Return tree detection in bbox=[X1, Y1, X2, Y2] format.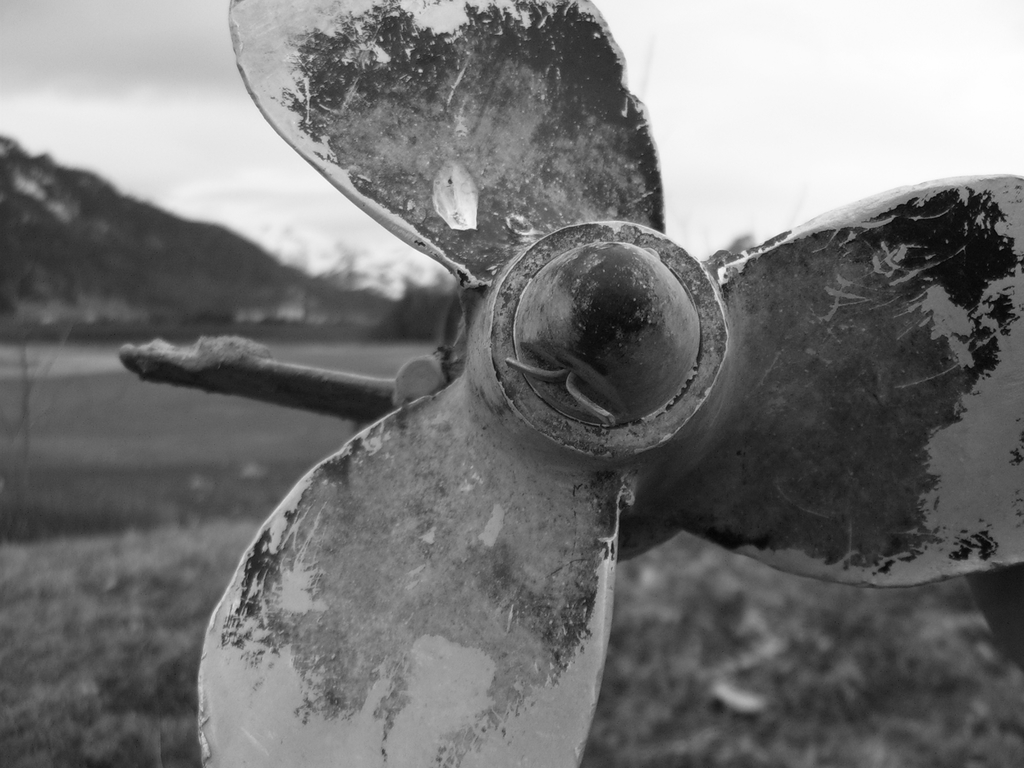
bbox=[126, 273, 156, 312].
